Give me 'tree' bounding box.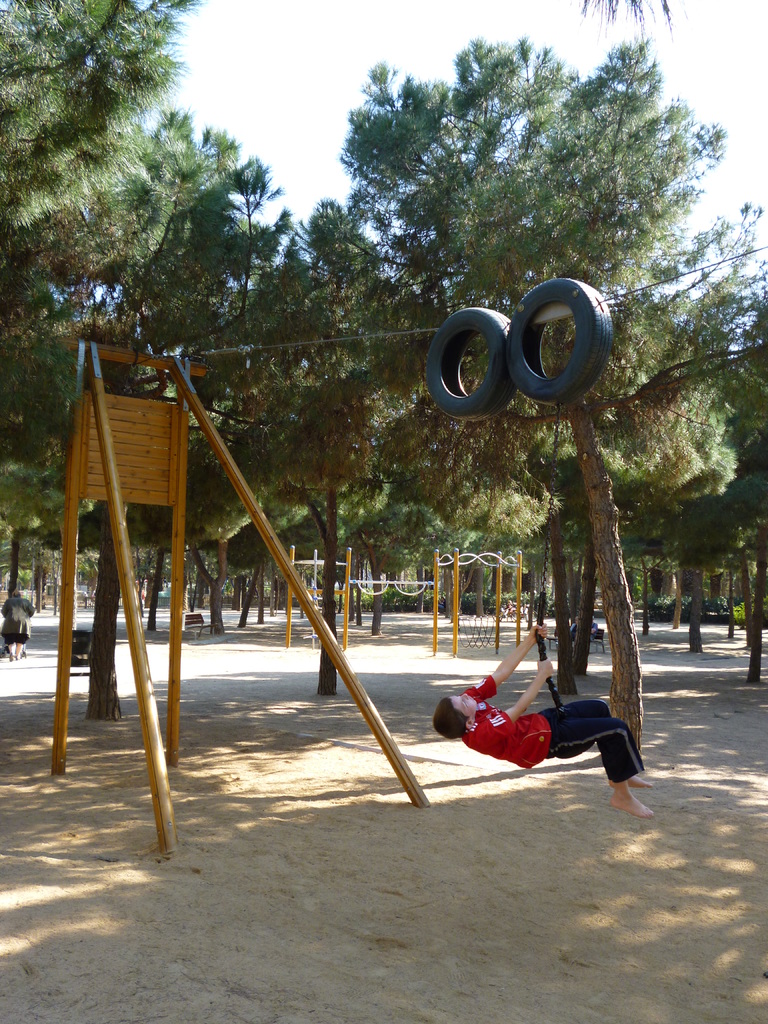
<bbox>598, 356, 729, 675</bbox>.
